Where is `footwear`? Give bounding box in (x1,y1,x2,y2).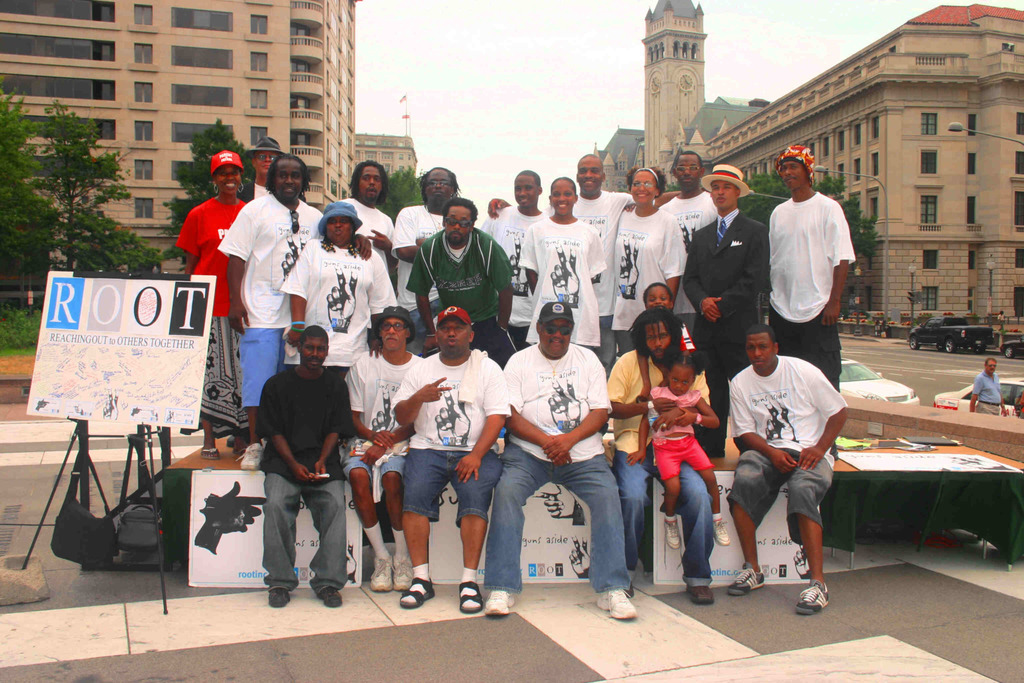
(398,577,435,612).
